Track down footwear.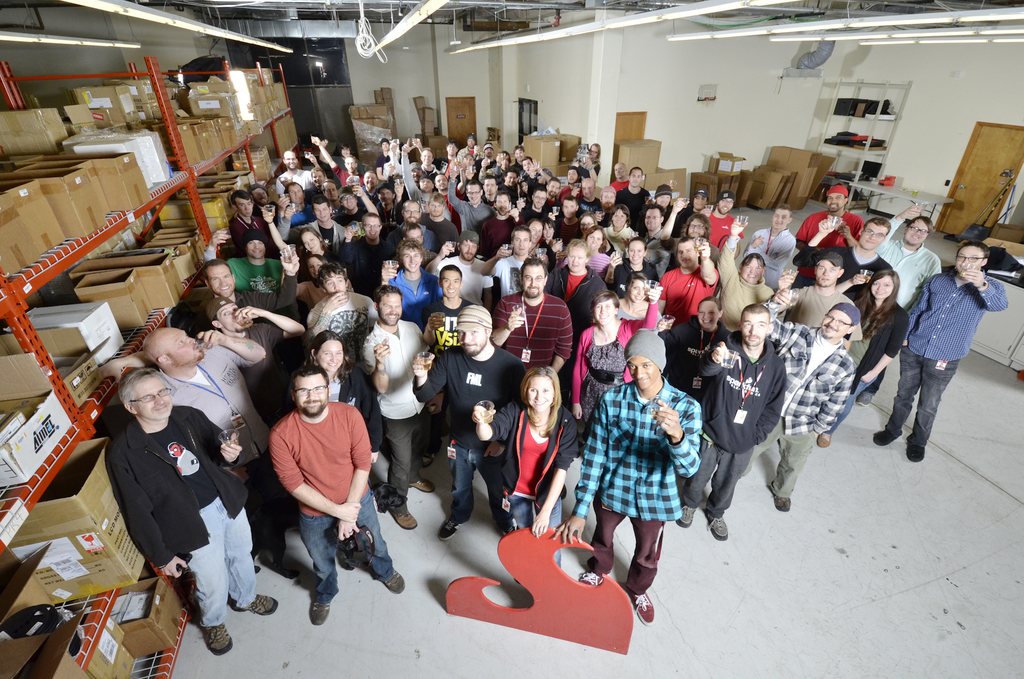
Tracked to box=[203, 620, 234, 657].
